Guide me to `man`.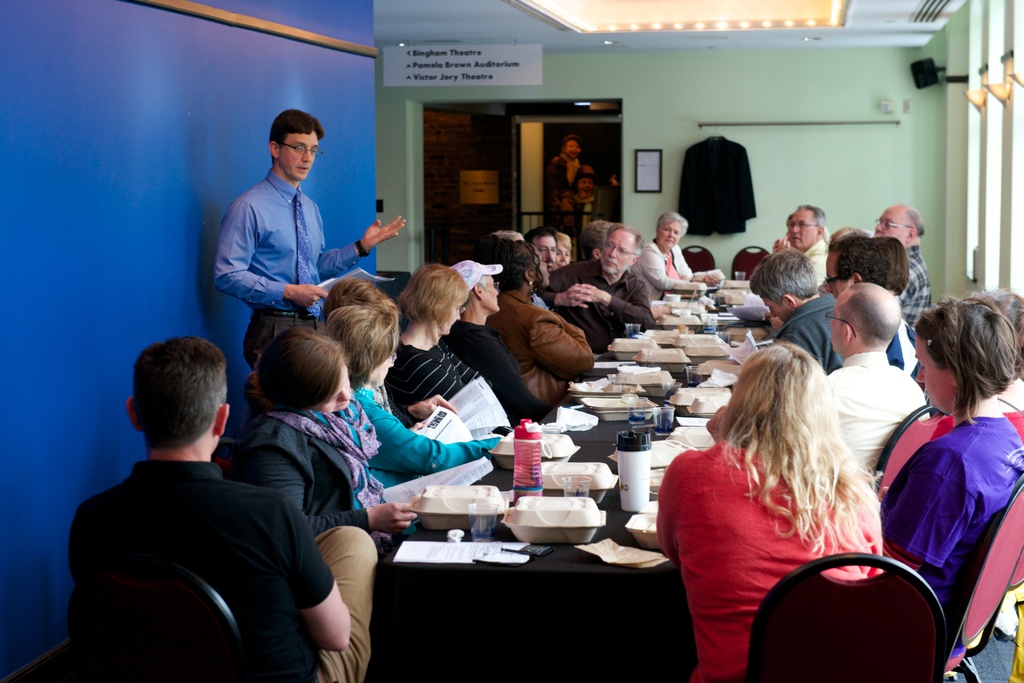
Guidance: l=749, t=246, r=847, b=378.
